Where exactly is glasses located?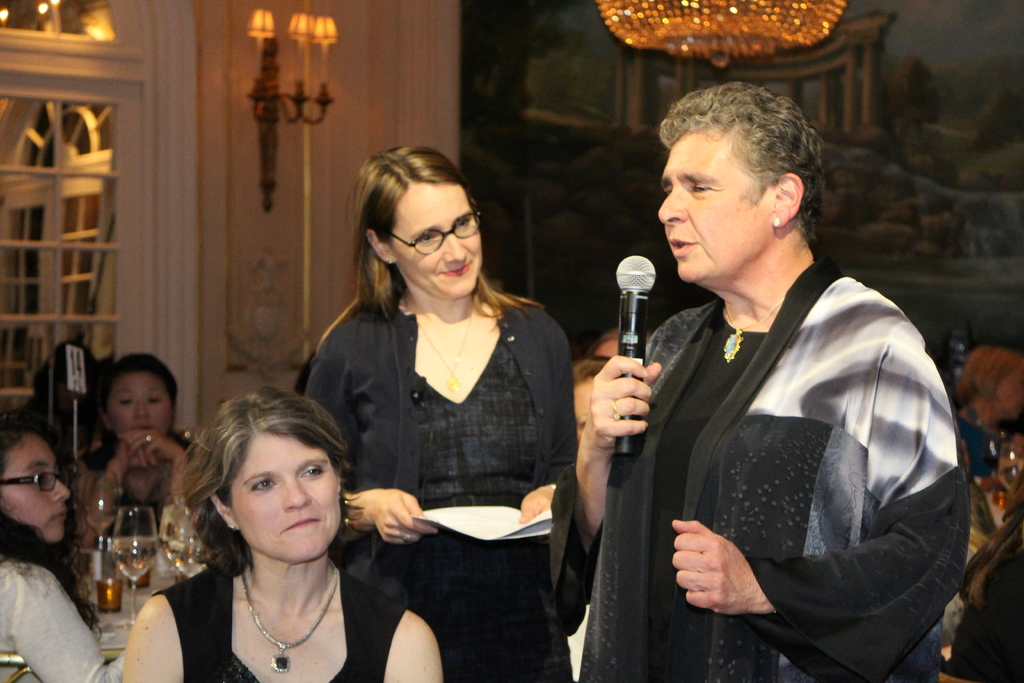
Its bounding box is box(367, 218, 492, 261).
